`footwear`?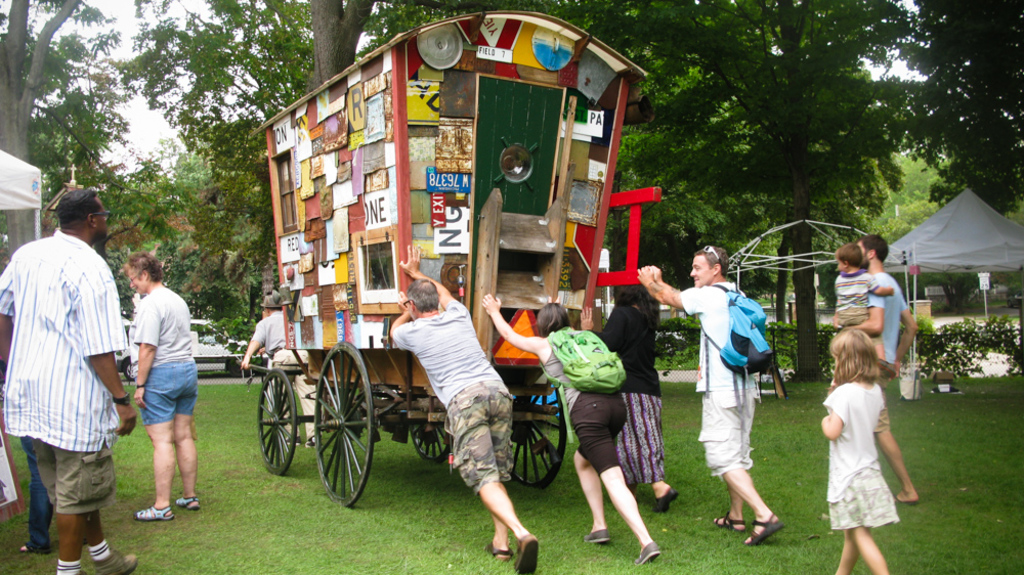
(left=303, top=437, right=318, bottom=448)
